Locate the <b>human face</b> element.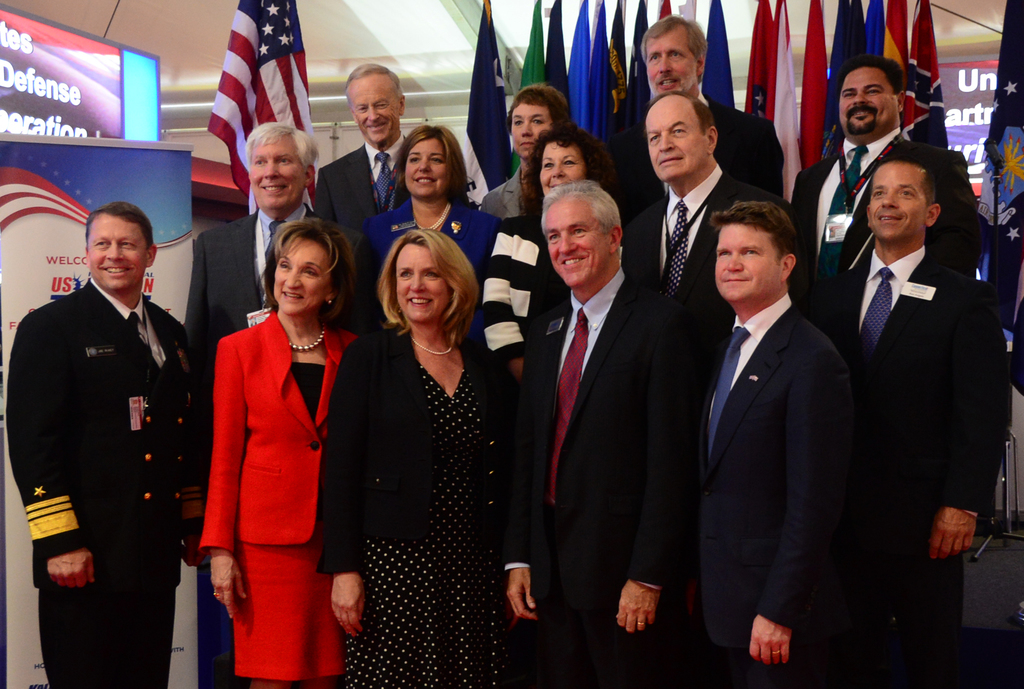
Element bbox: detection(512, 100, 552, 159).
